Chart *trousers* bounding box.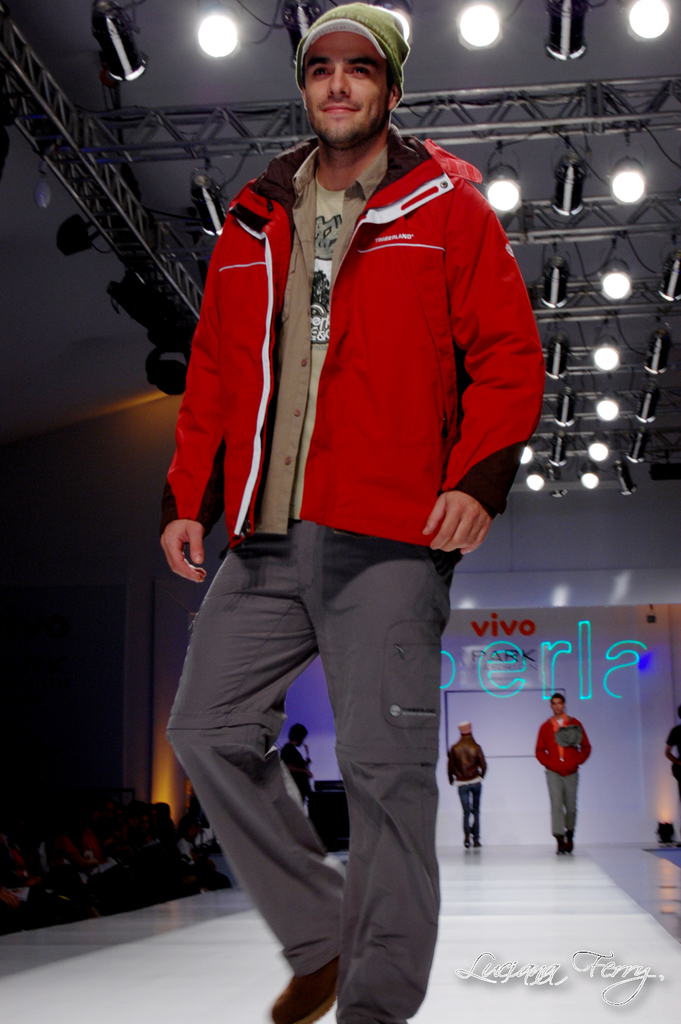
Charted: rect(542, 771, 586, 836).
